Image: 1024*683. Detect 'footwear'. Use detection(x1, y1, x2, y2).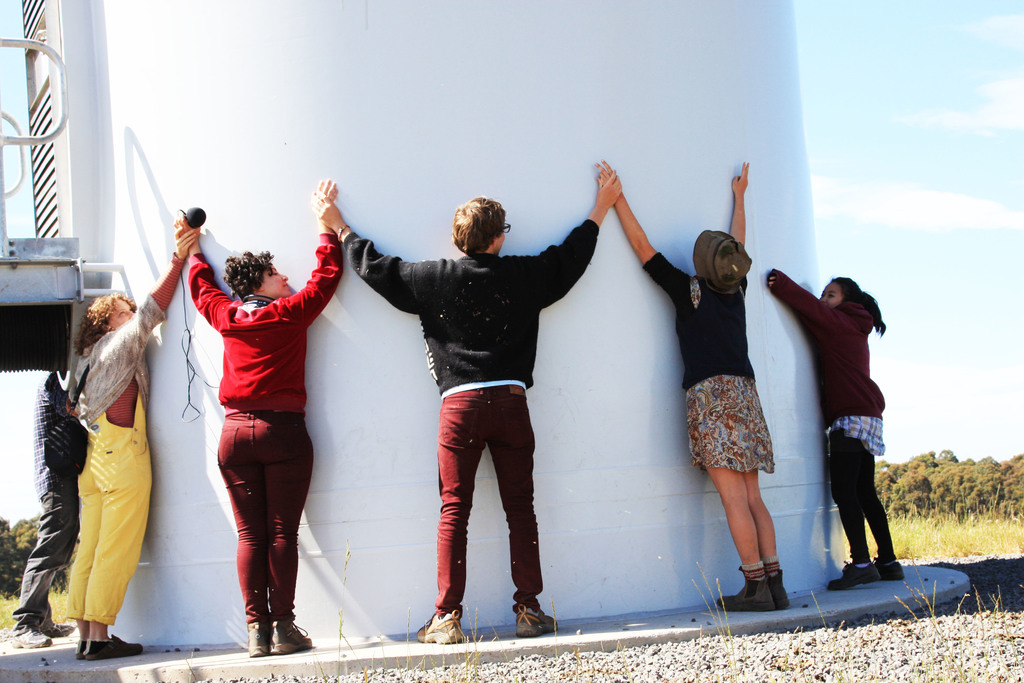
detection(825, 557, 877, 591).
